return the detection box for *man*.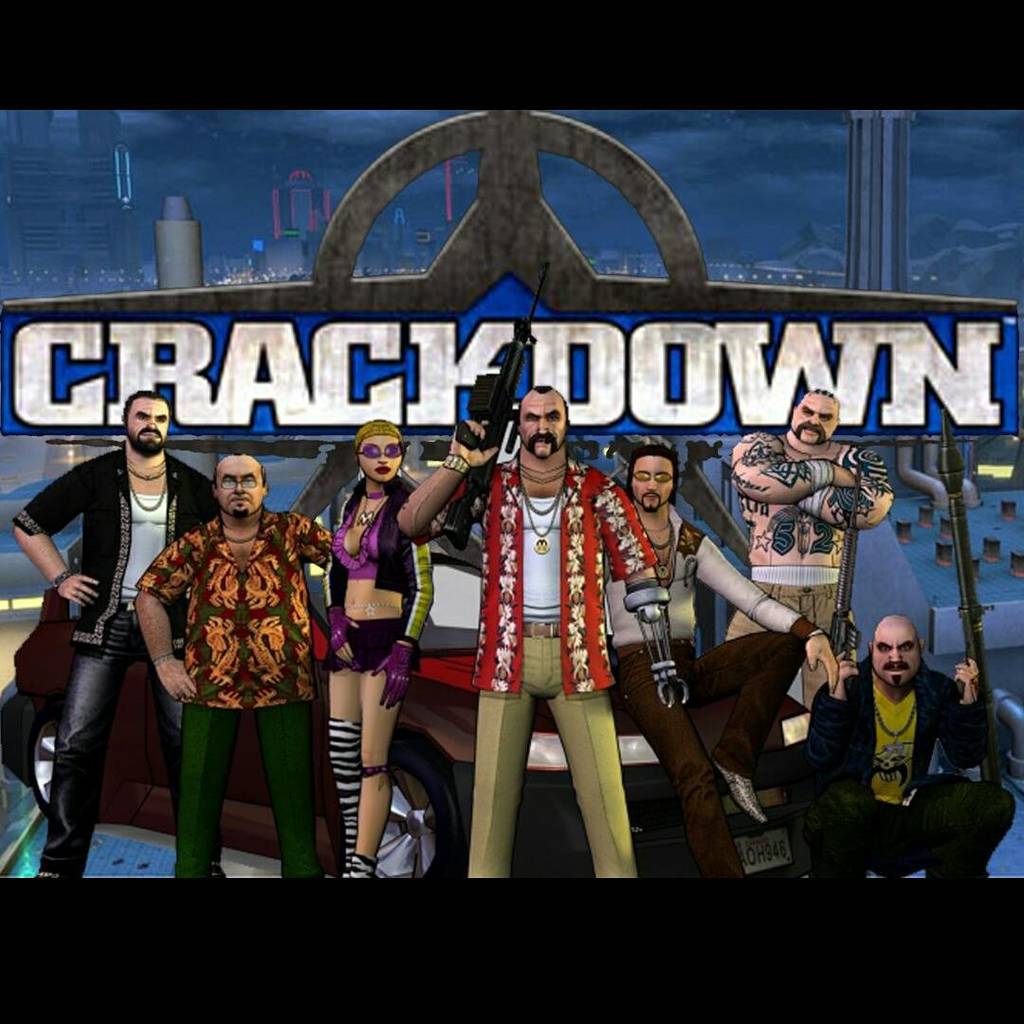
x1=599, y1=420, x2=852, y2=887.
